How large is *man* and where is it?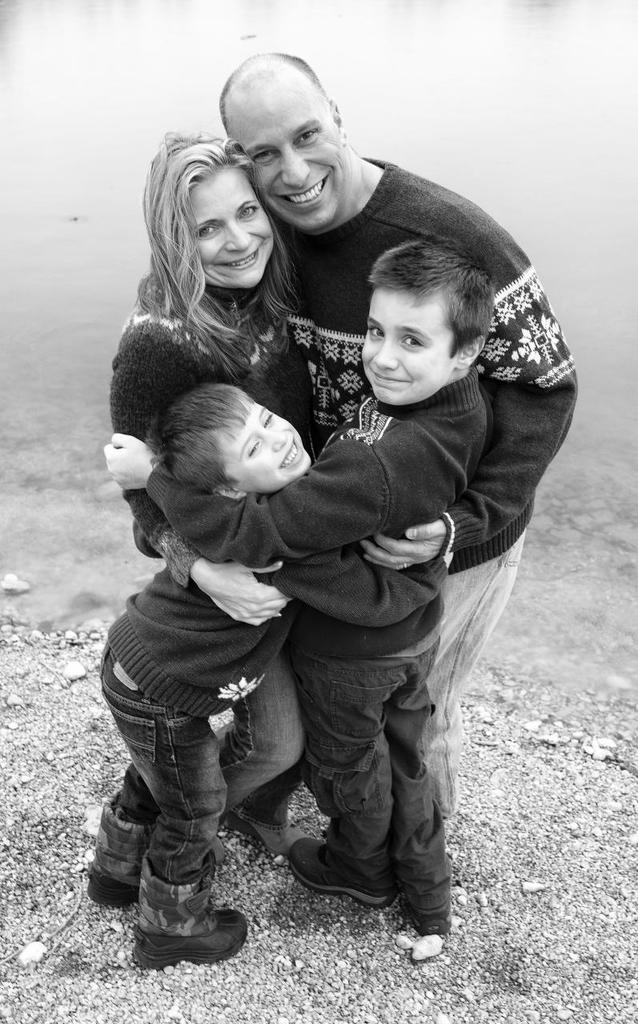
Bounding box: {"x1": 237, "y1": 50, "x2": 585, "y2": 830}.
